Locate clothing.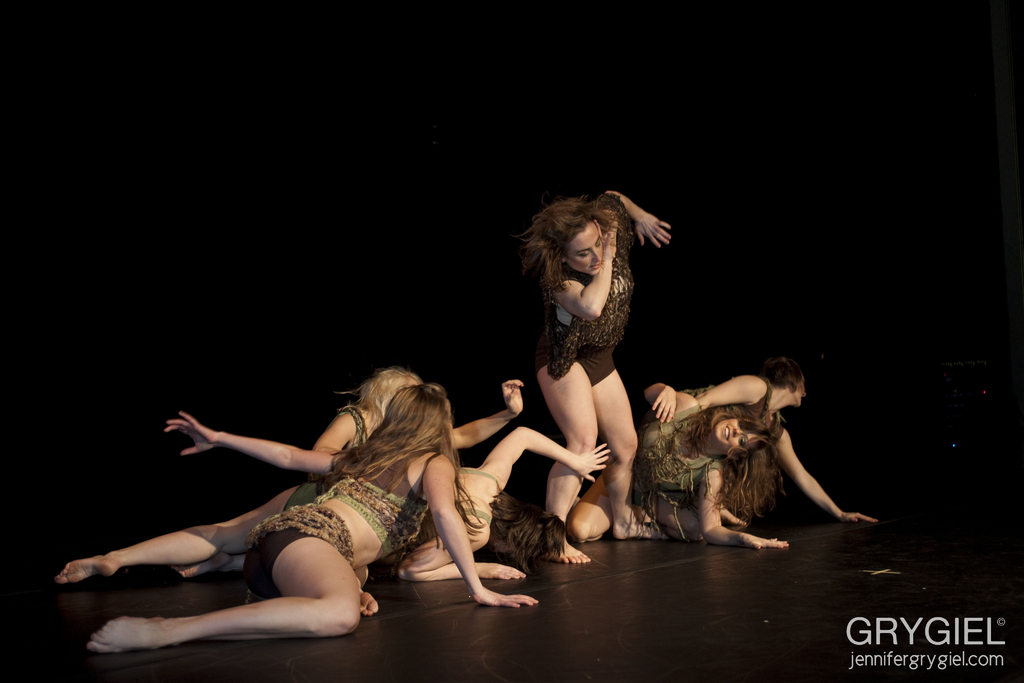
Bounding box: box=[265, 463, 431, 549].
